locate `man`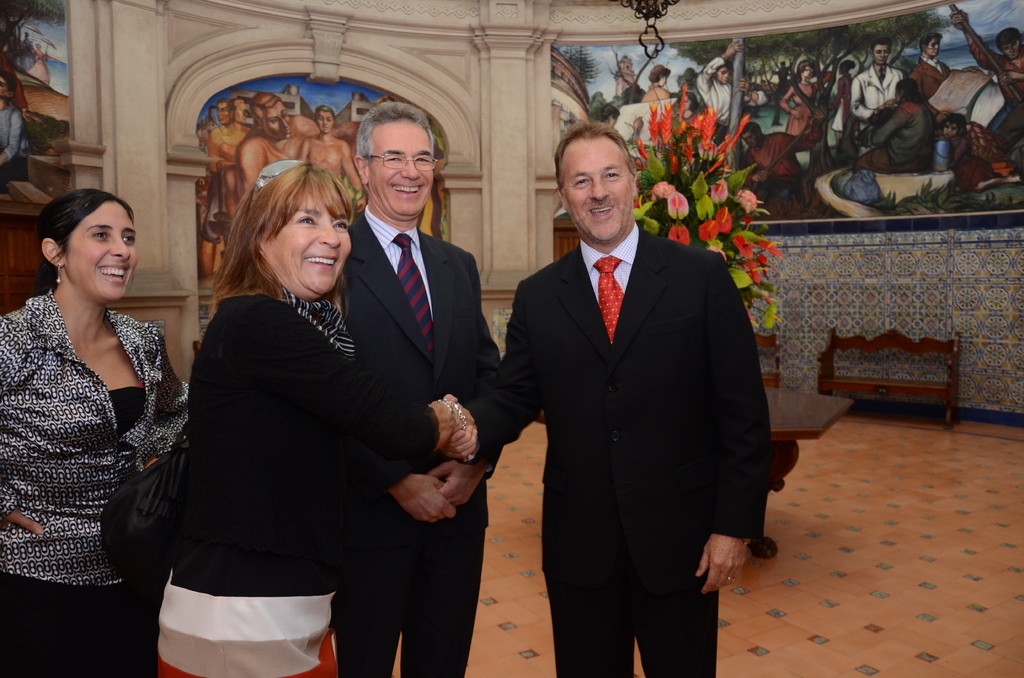
739, 119, 819, 197
